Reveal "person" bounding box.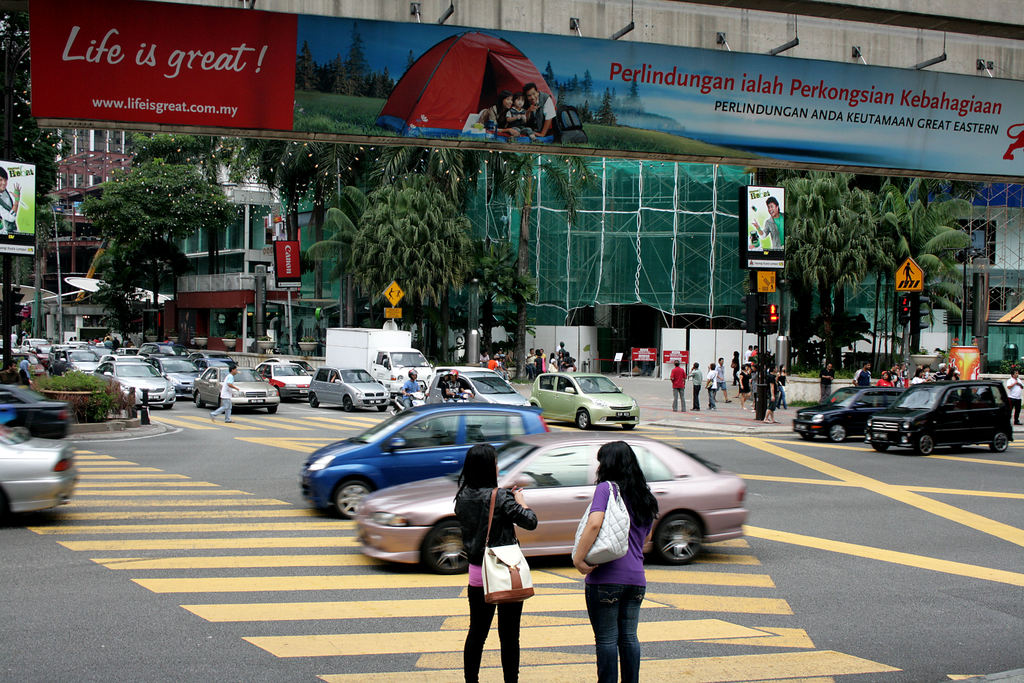
Revealed: 670, 361, 682, 414.
